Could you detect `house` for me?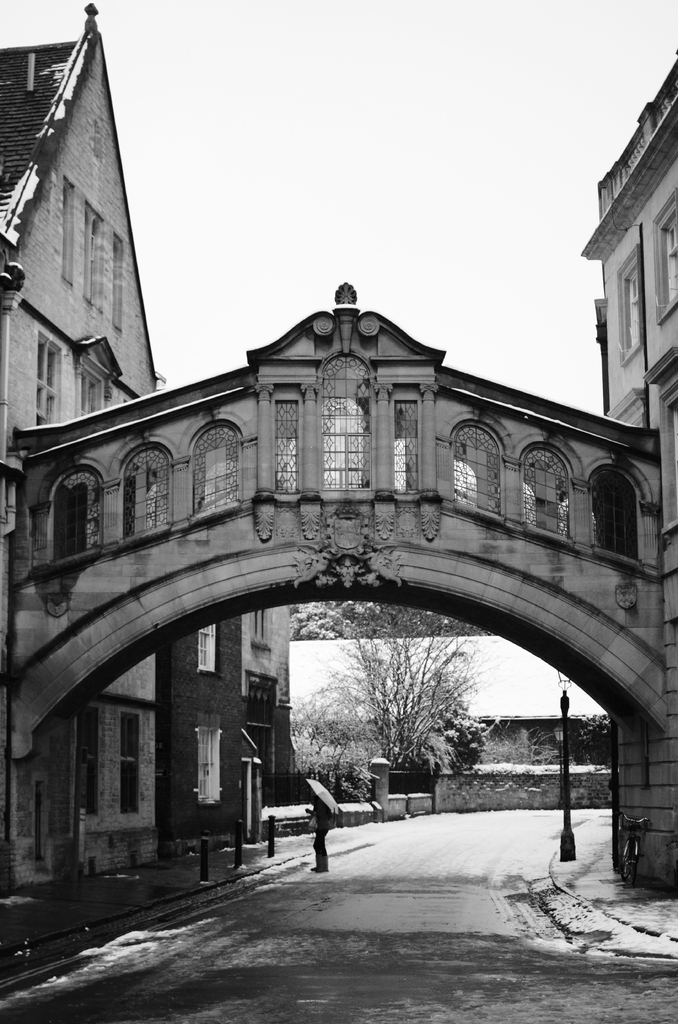
Detection result: Rect(0, 0, 291, 903).
